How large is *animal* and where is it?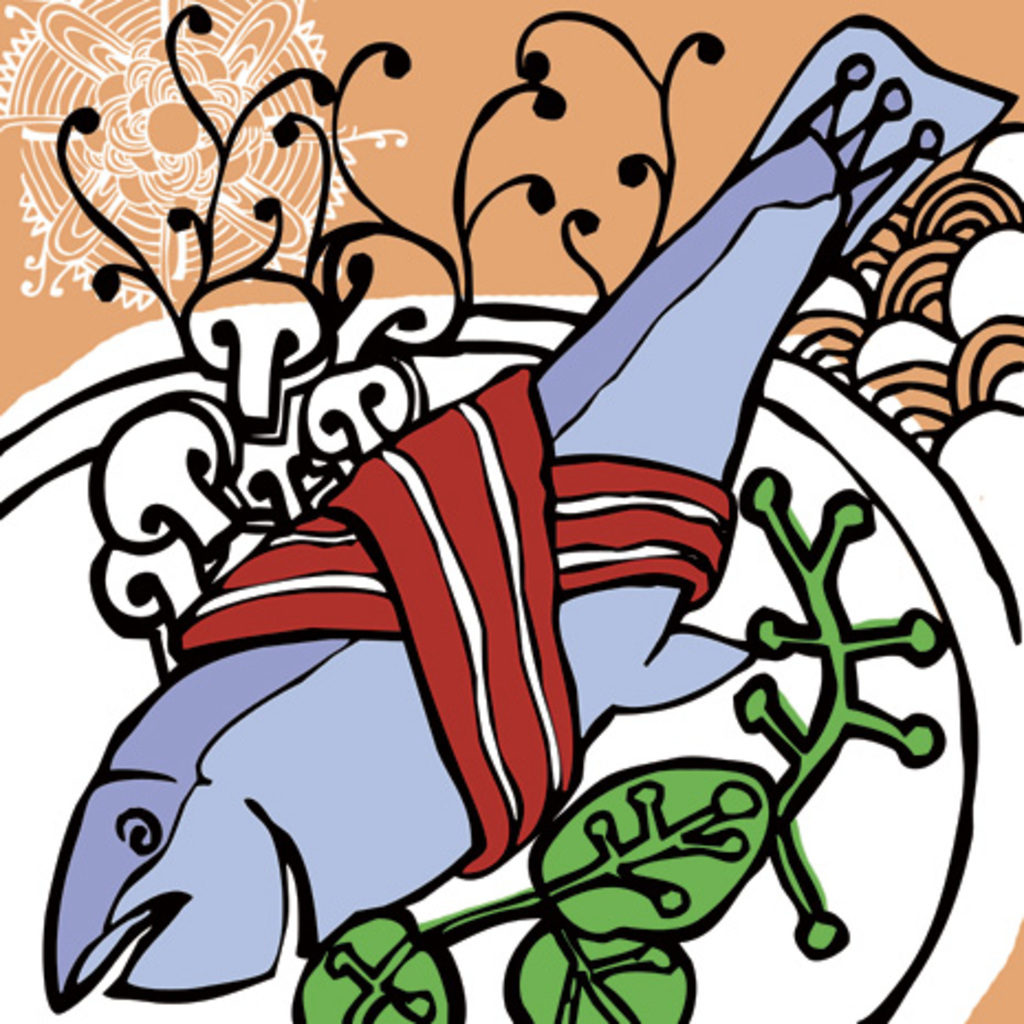
Bounding box: [x1=40, y1=15, x2=1011, y2=1020].
